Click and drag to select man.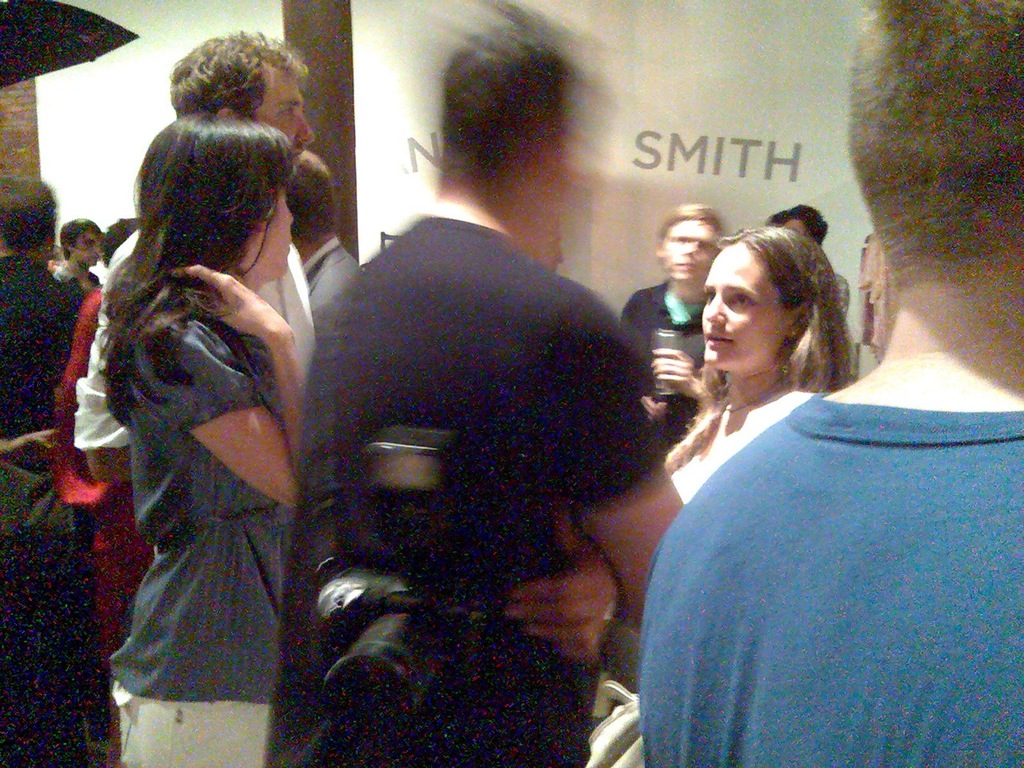
Selection: region(637, 0, 1023, 767).
